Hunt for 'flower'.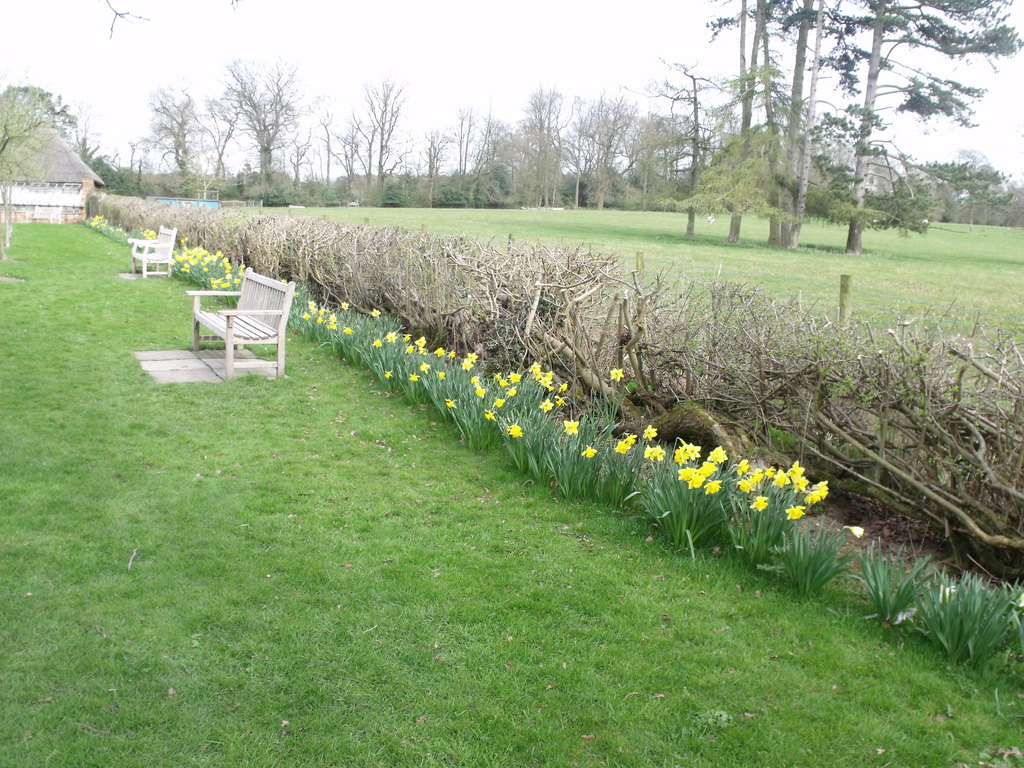
Hunted down at select_region(280, 276, 285, 282).
